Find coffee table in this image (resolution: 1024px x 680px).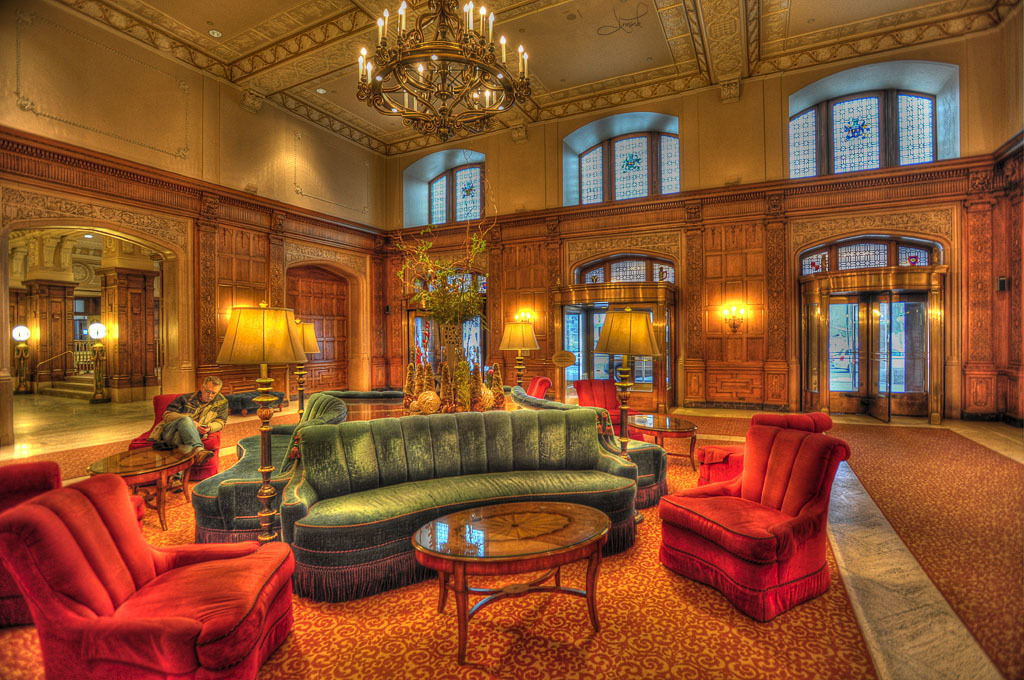
<region>625, 407, 700, 478</region>.
